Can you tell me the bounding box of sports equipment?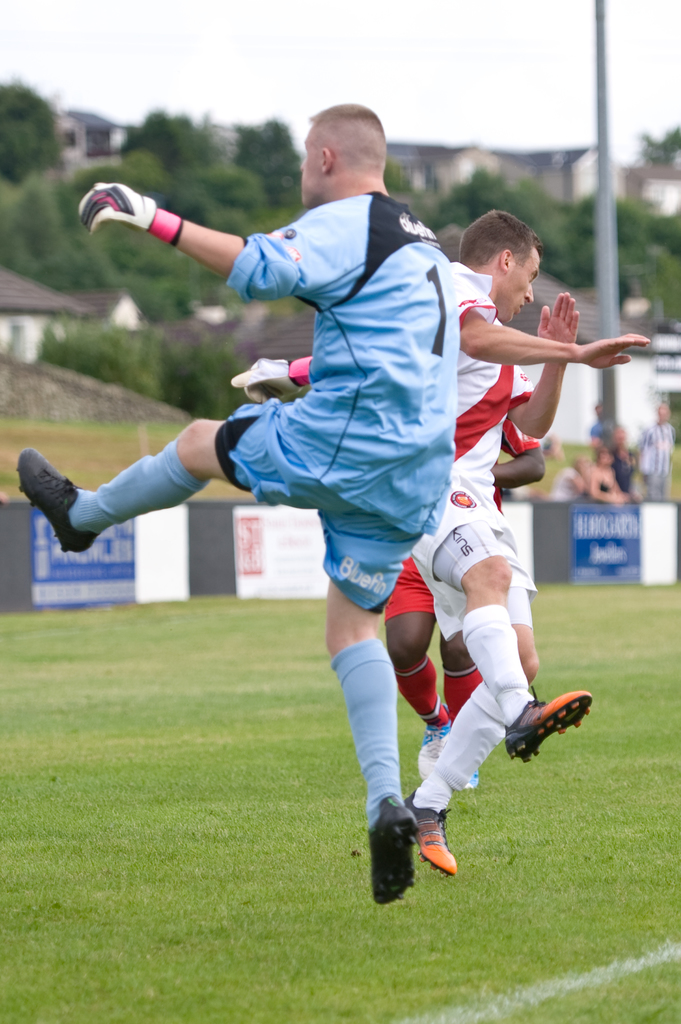
bbox=[24, 450, 89, 555].
